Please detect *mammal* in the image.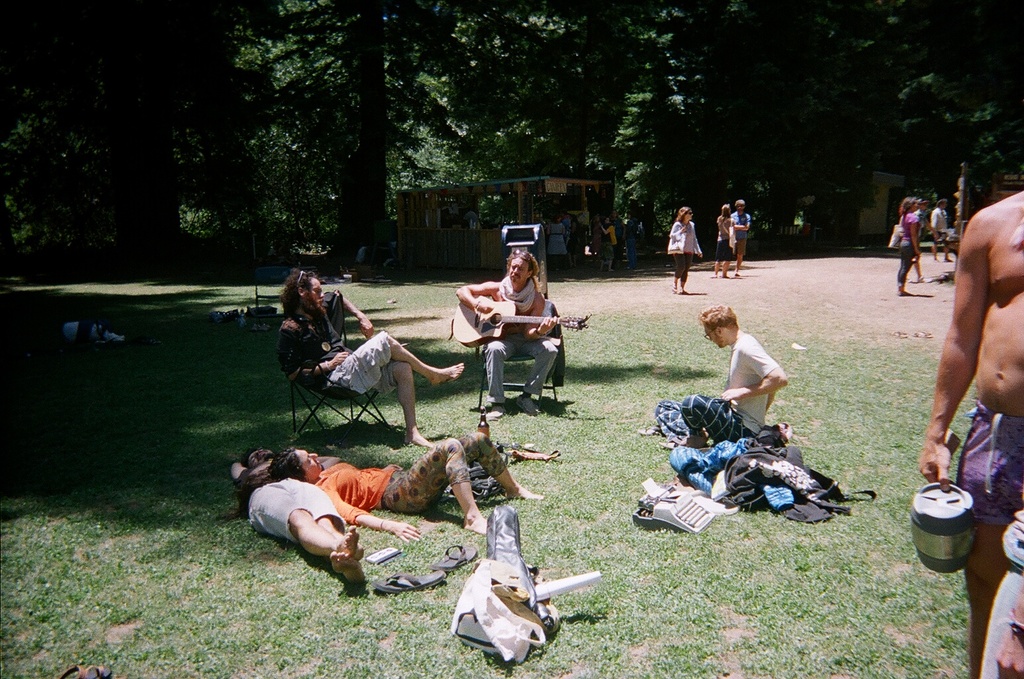
{"x1": 893, "y1": 196, "x2": 915, "y2": 296}.
